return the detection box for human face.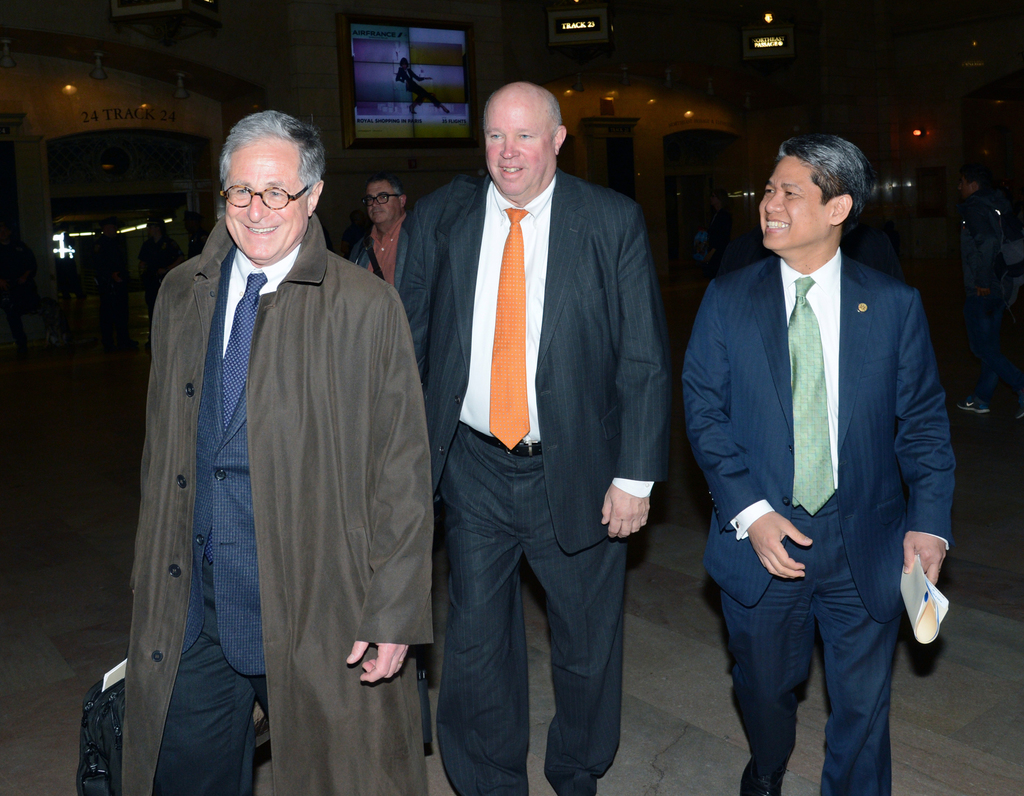
x1=363, y1=183, x2=399, y2=224.
